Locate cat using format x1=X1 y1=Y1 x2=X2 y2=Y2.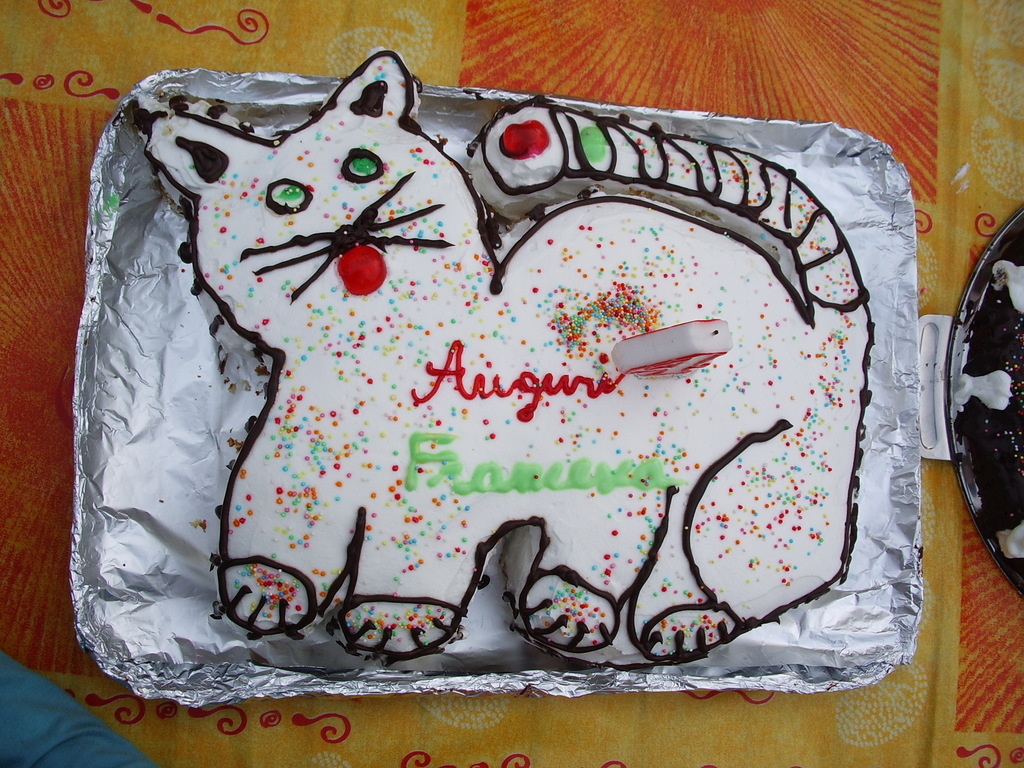
x1=132 y1=42 x2=874 y2=664.
